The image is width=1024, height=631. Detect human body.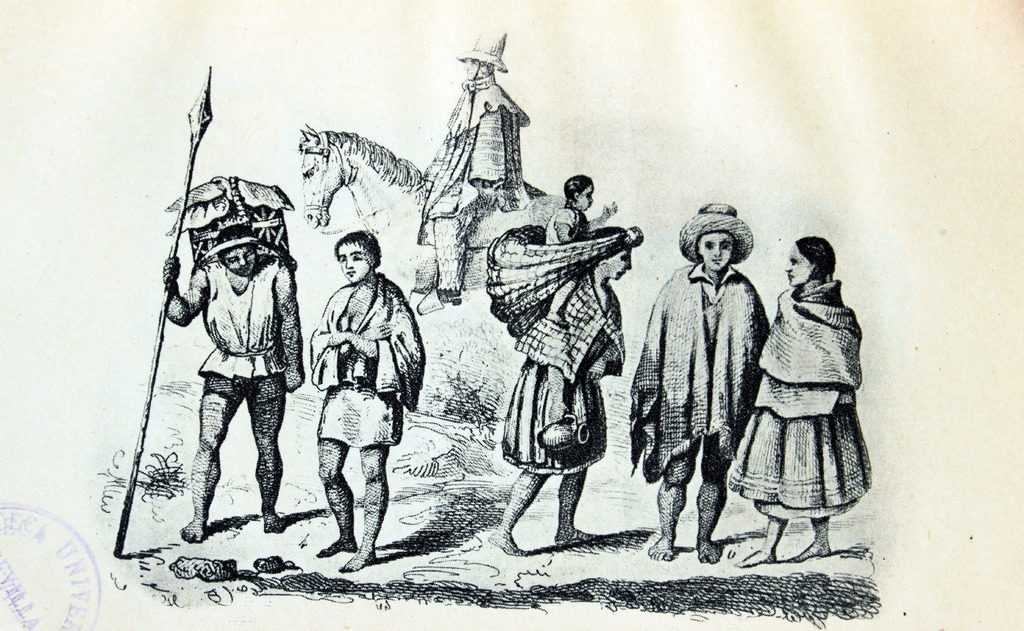
Detection: (left=158, top=244, right=305, bottom=544).
